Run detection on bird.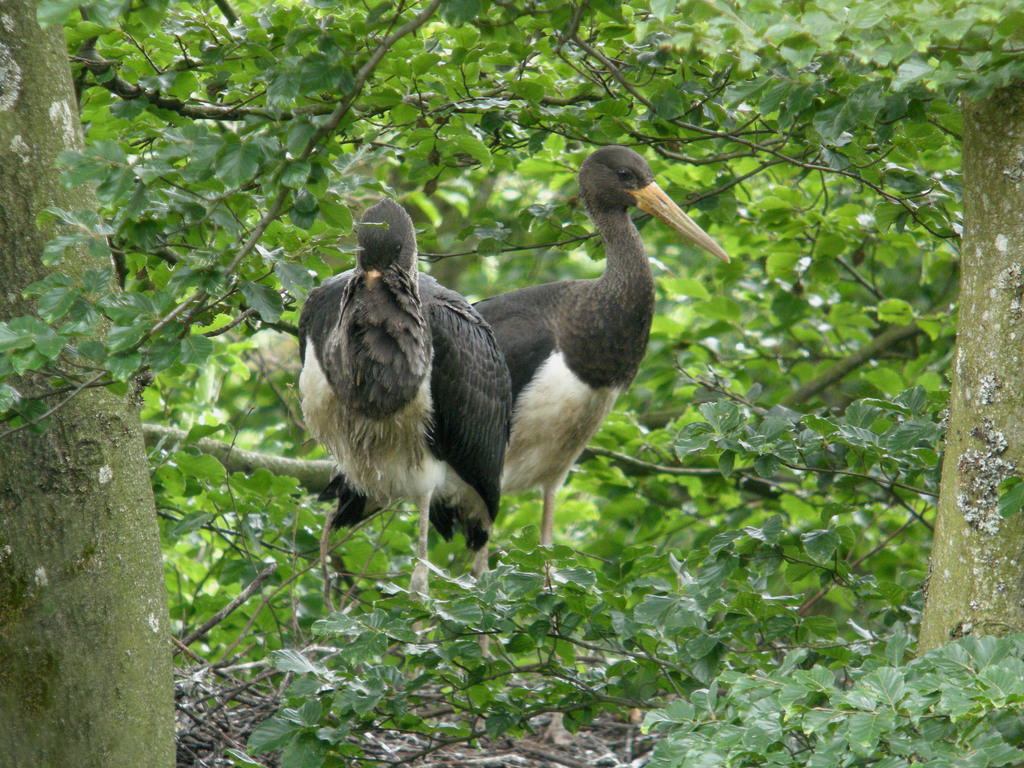
Result: pyautogui.locateOnScreen(299, 193, 516, 671).
